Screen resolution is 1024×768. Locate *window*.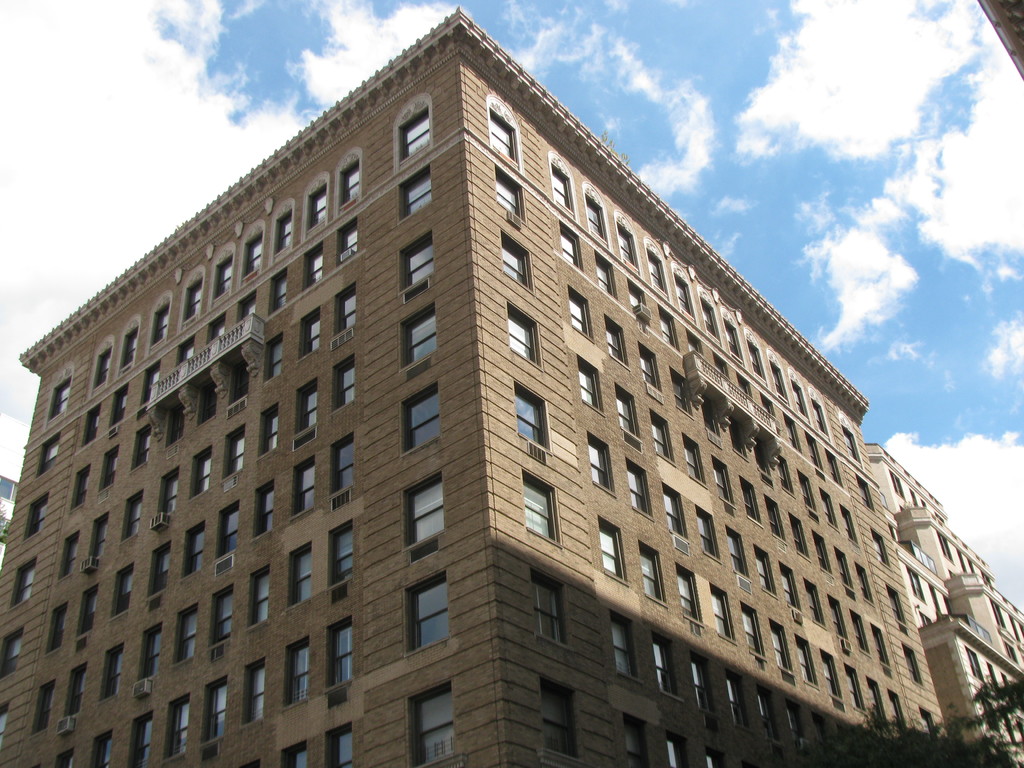
513/395/547/440.
